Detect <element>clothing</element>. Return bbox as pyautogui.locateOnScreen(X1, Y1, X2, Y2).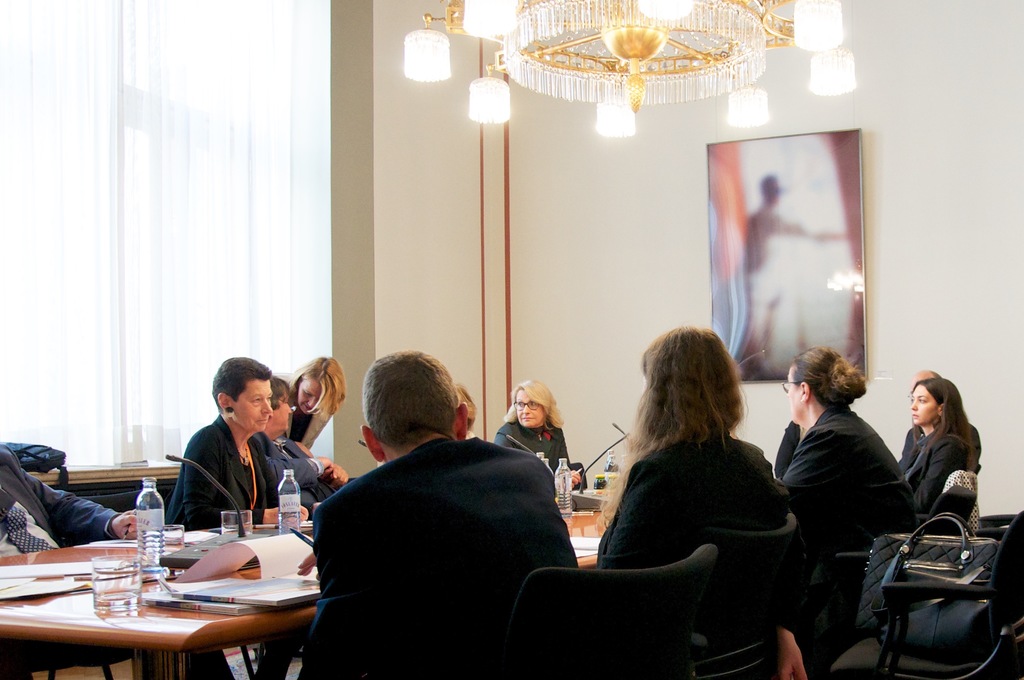
pyautogui.locateOnScreen(771, 403, 919, 662).
